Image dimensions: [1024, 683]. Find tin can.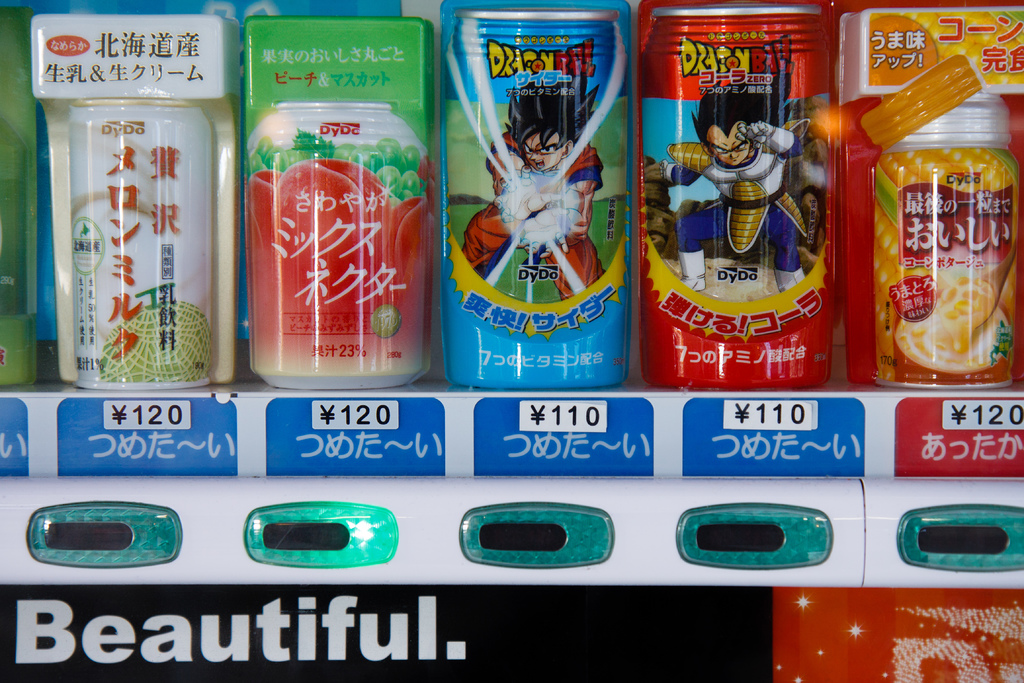
640 7 840 390.
